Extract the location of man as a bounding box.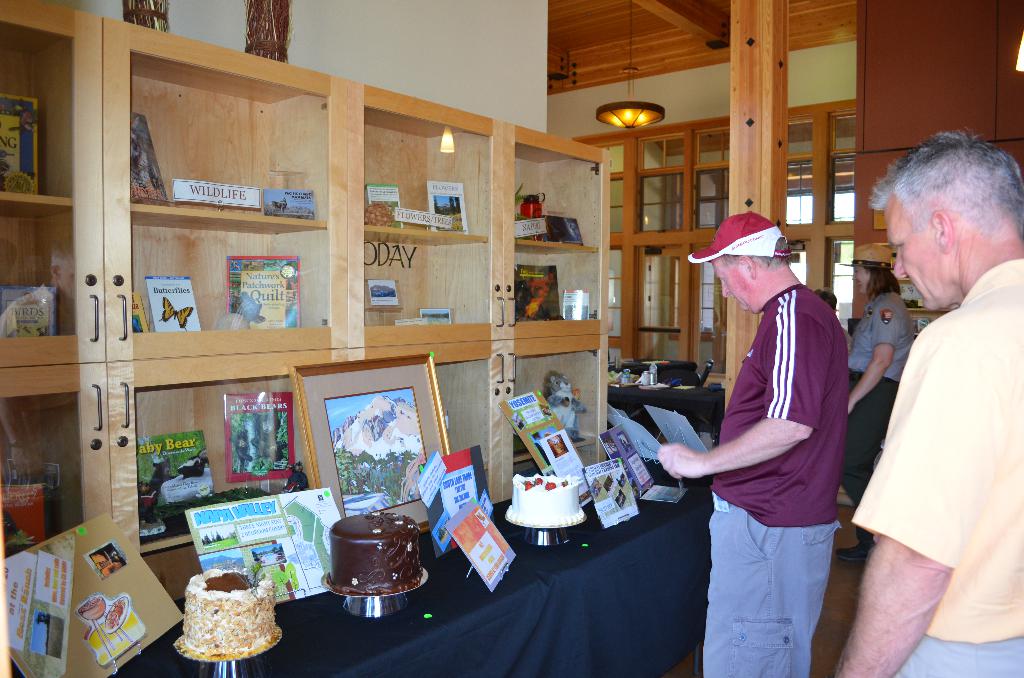
{"x1": 840, "y1": 125, "x2": 1023, "y2": 677}.
